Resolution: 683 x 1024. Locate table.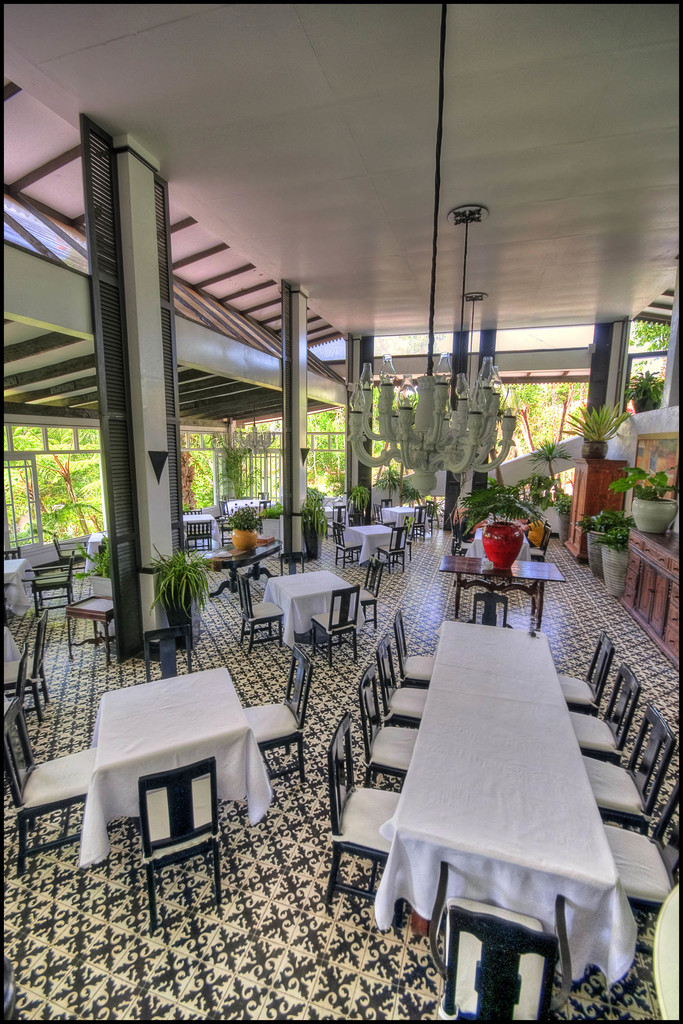
pyautogui.locateOnScreen(374, 620, 640, 981).
